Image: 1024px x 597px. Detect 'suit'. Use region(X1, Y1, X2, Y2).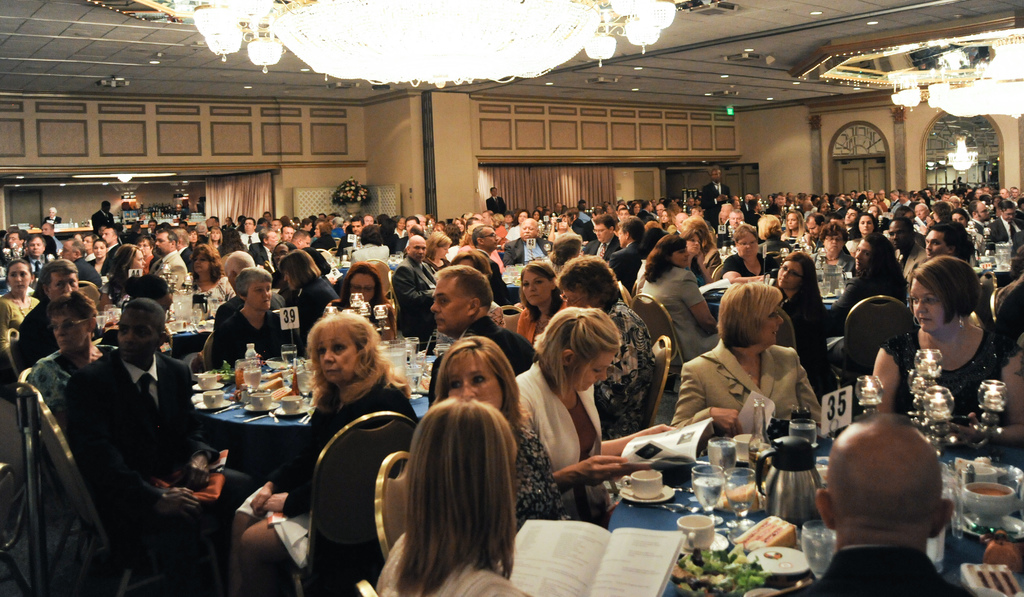
region(17, 255, 50, 282).
